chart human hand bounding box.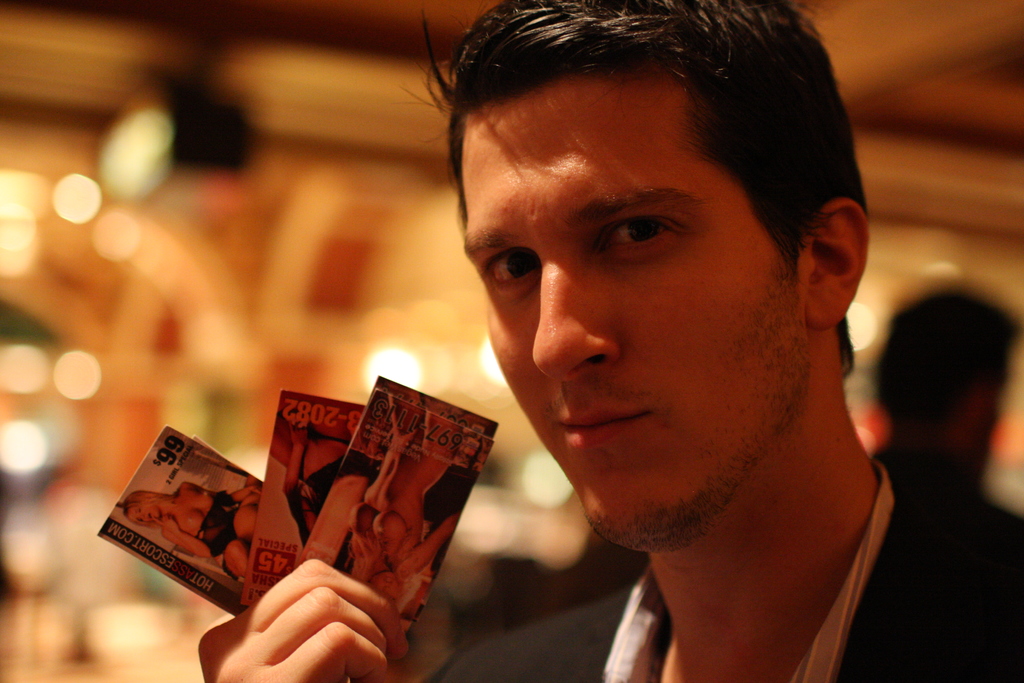
Charted: <bbox>205, 555, 405, 671</bbox>.
